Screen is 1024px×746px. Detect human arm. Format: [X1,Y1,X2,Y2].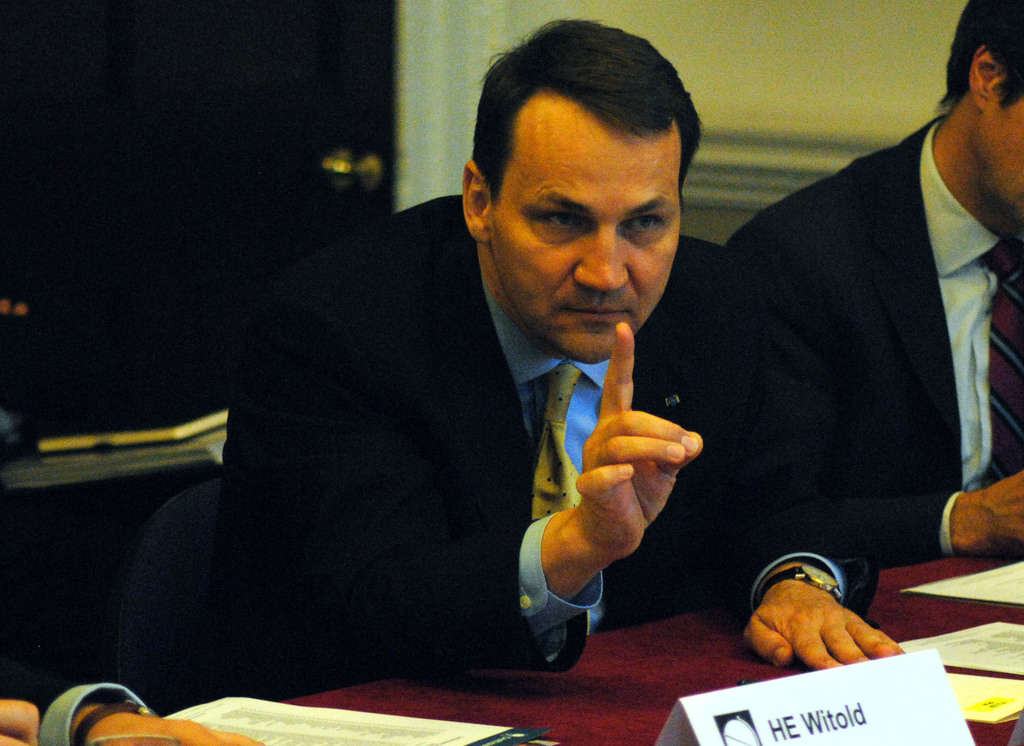
[698,251,903,672].
